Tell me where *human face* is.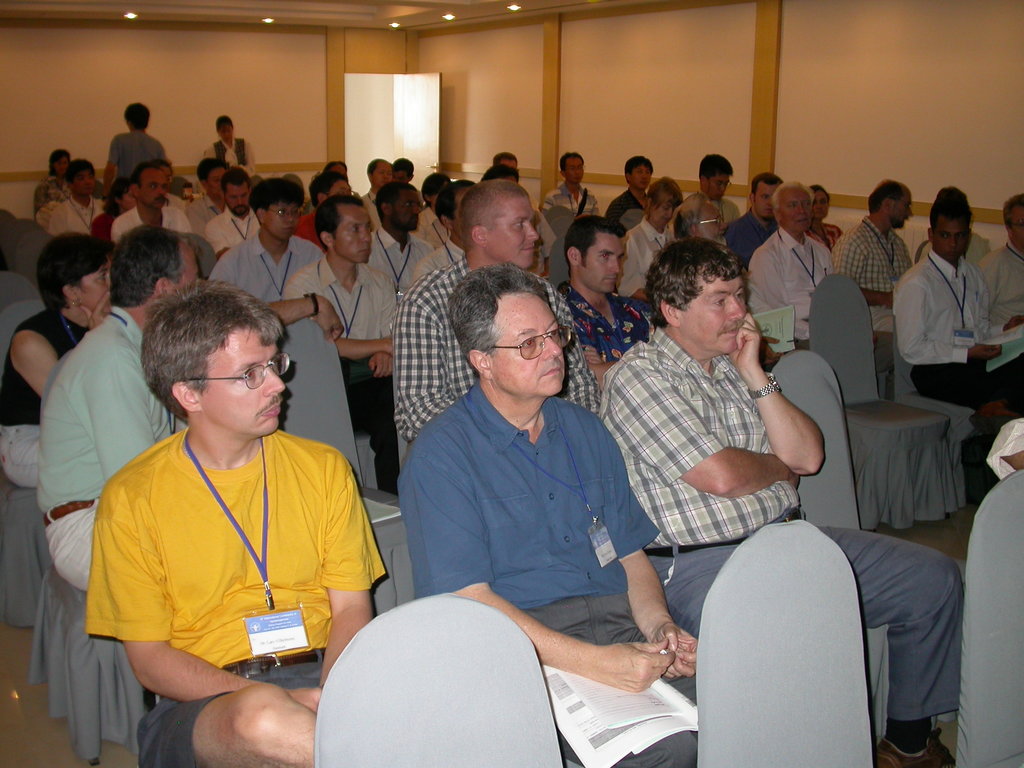
*human face* is at {"left": 204, "top": 170, "right": 226, "bottom": 198}.
